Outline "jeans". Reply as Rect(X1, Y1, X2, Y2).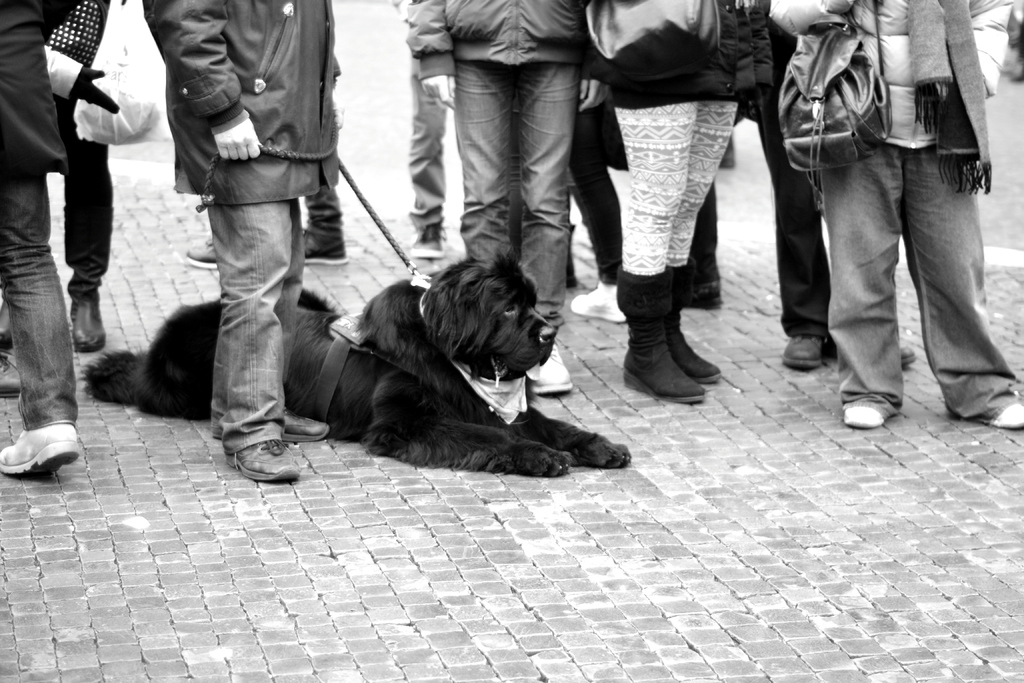
Rect(0, 170, 76, 433).
